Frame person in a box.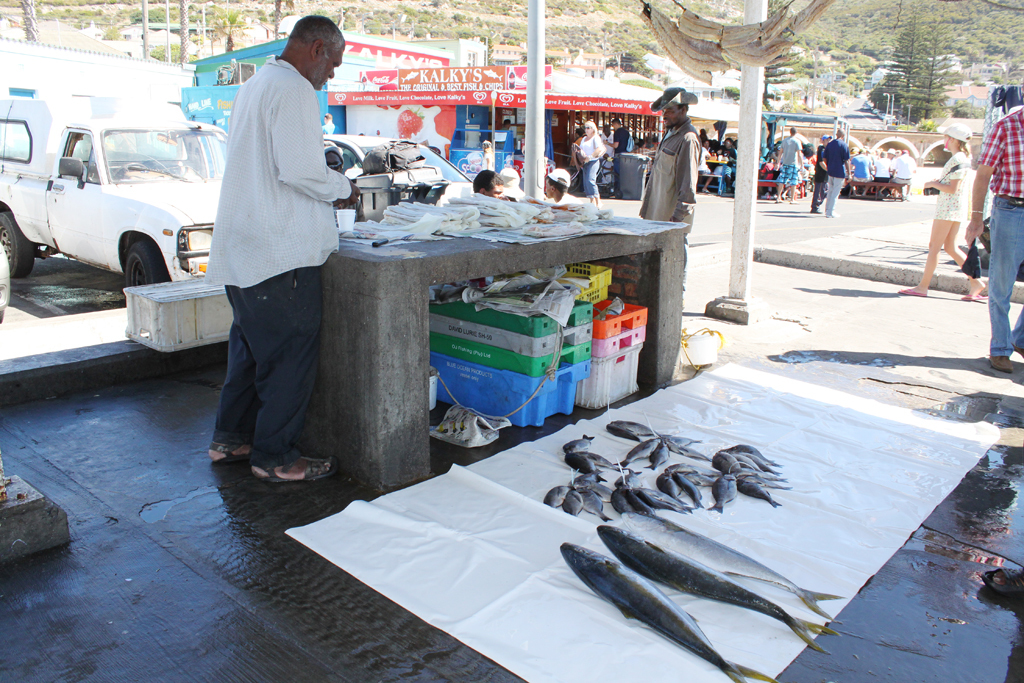
{"left": 576, "top": 117, "right": 609, "bottom": 205}.
